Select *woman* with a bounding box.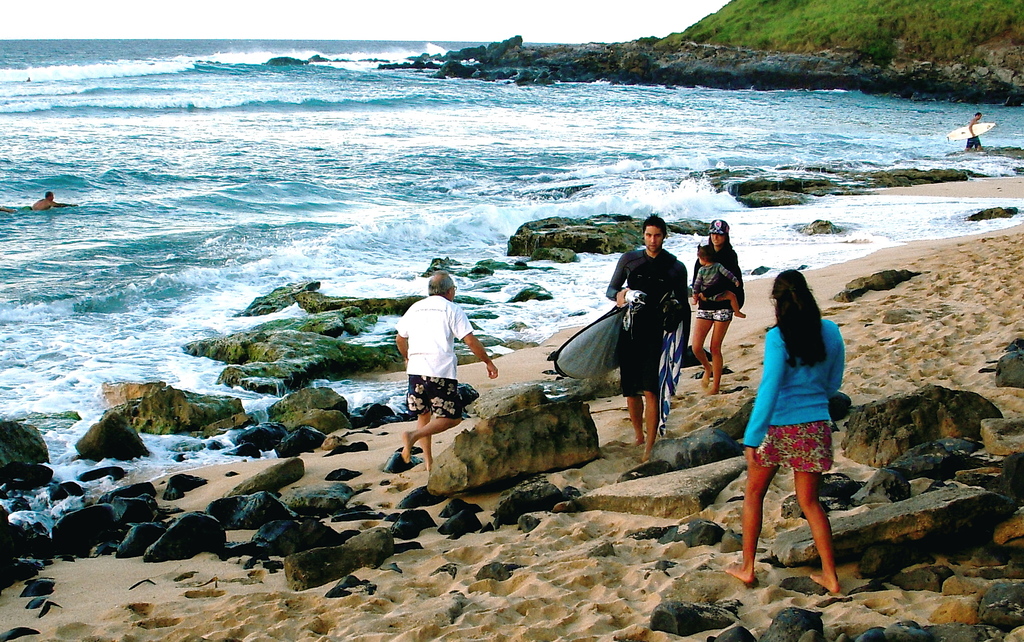
732:261:855:586.
